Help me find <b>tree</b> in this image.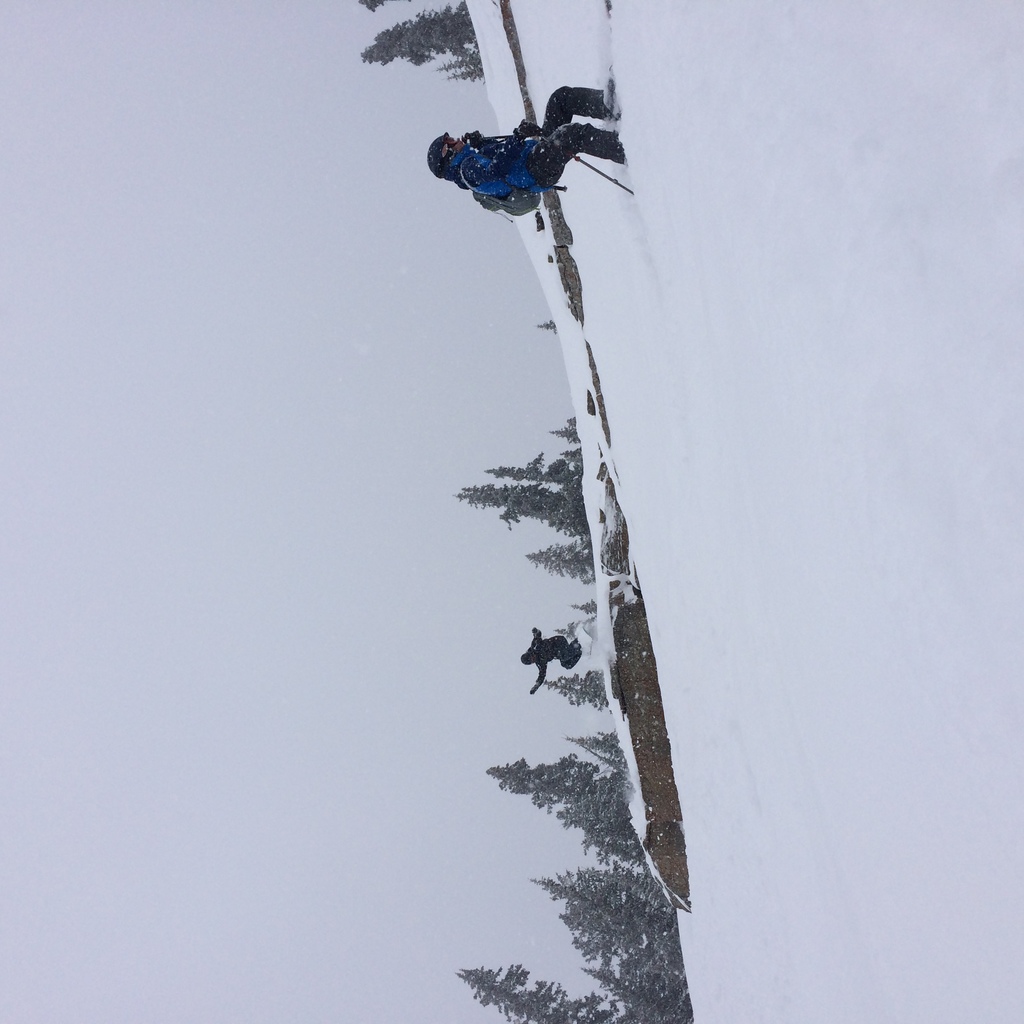
Found it: detection(355, 0, 488, 84).
